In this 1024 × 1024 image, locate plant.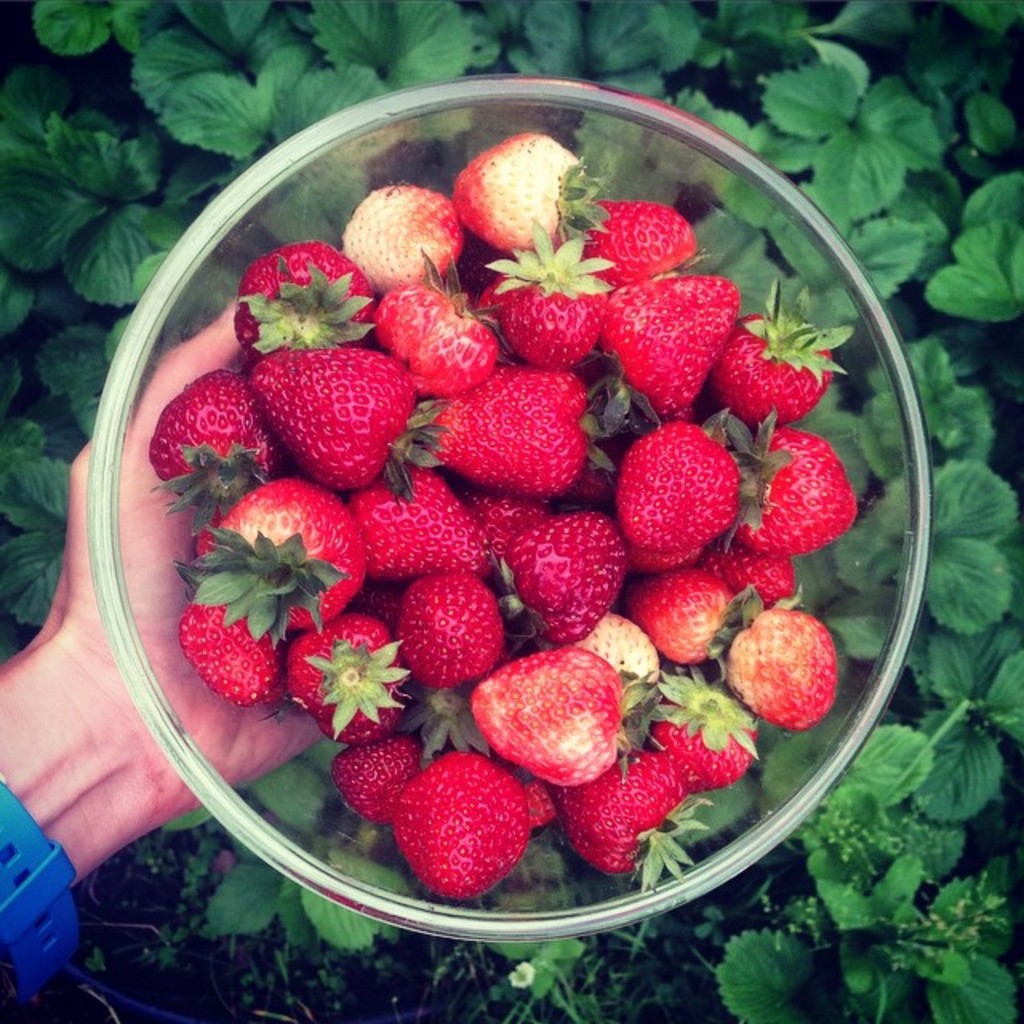
Bounding box: Rect(733, 283, 859, 395).
